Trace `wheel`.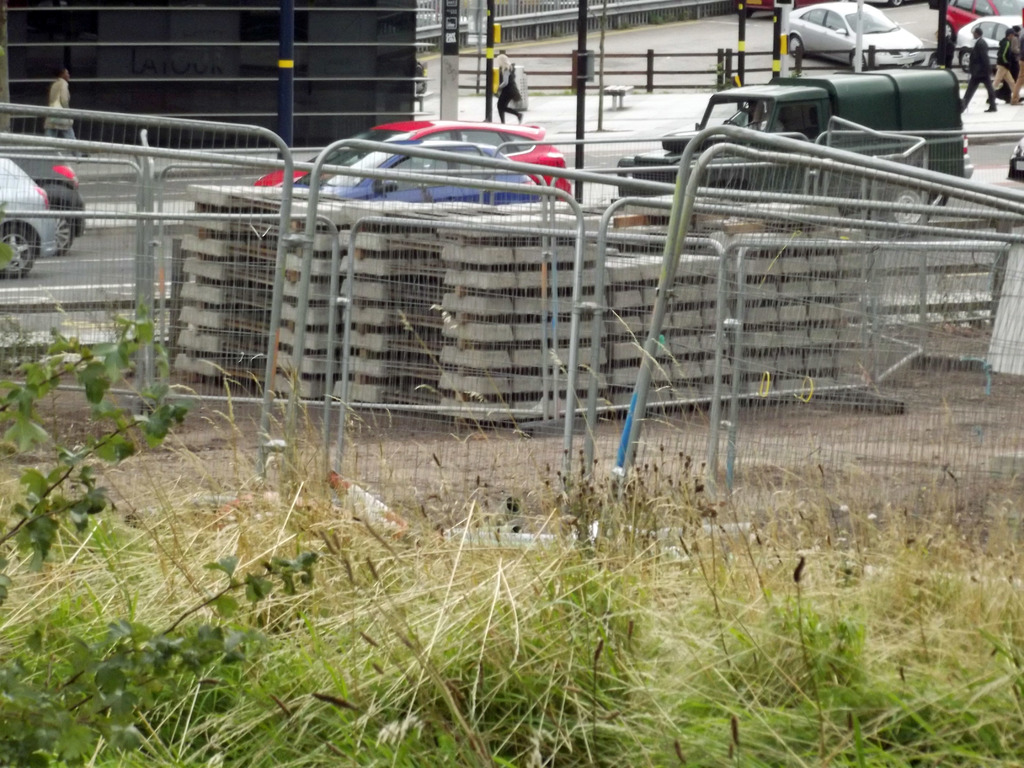
Traced to <region>960, 50, 975, 73</region>.
